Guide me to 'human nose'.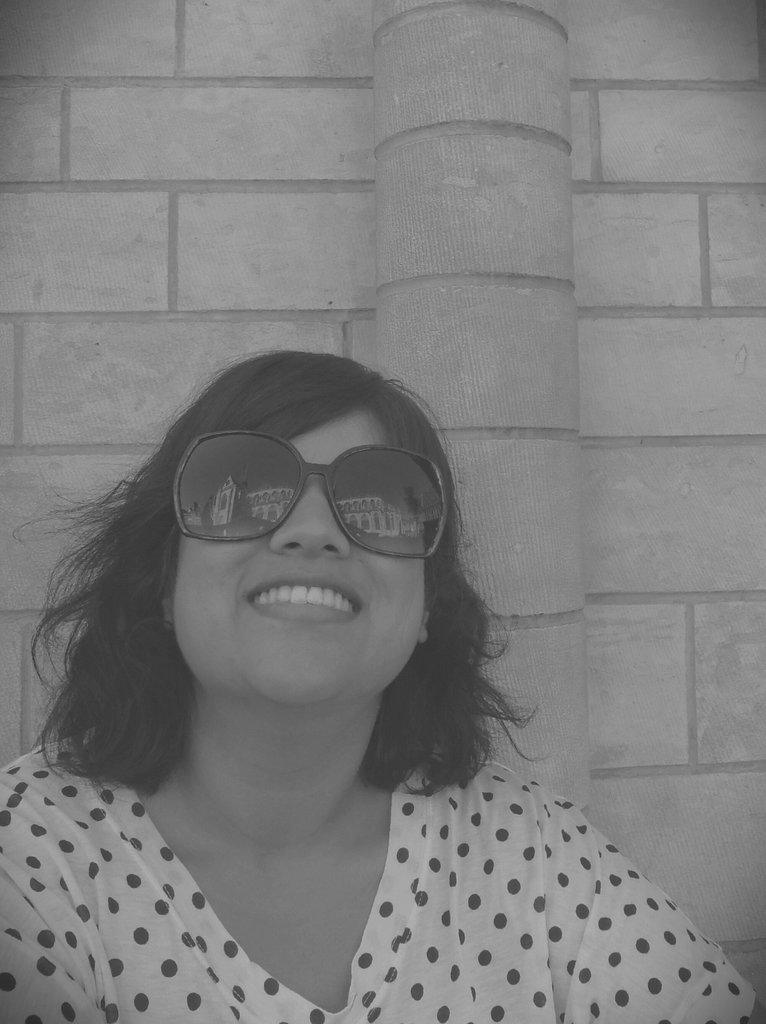
Guidance: 269:482:351:557.
